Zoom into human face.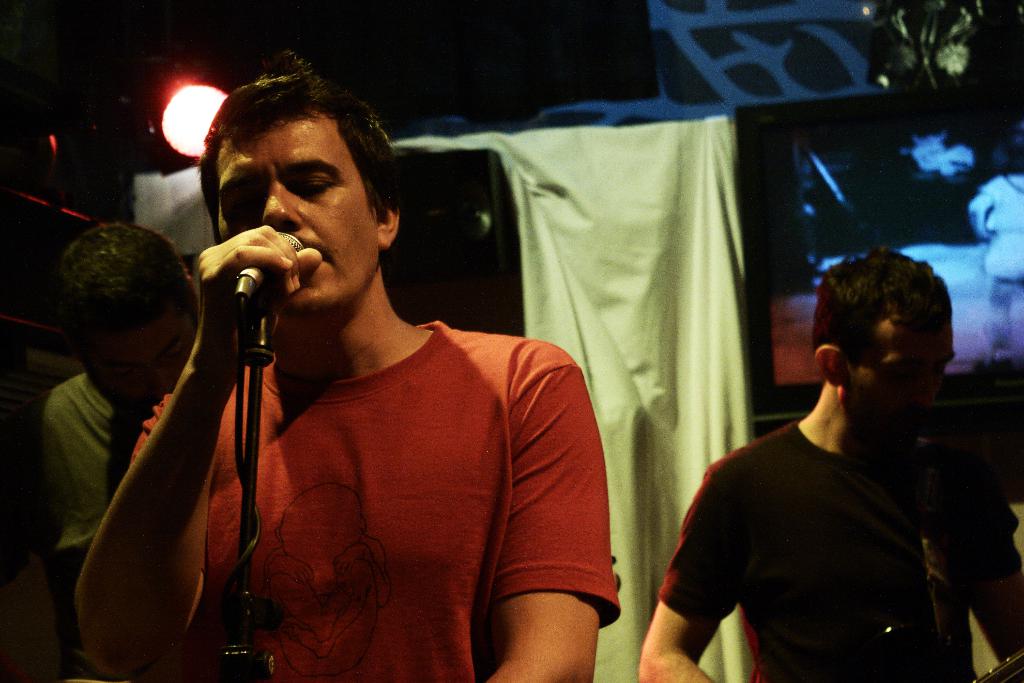
Zoom target: {"x1": 844, "y1": 289, "x2": 970, "y2": 460}.
